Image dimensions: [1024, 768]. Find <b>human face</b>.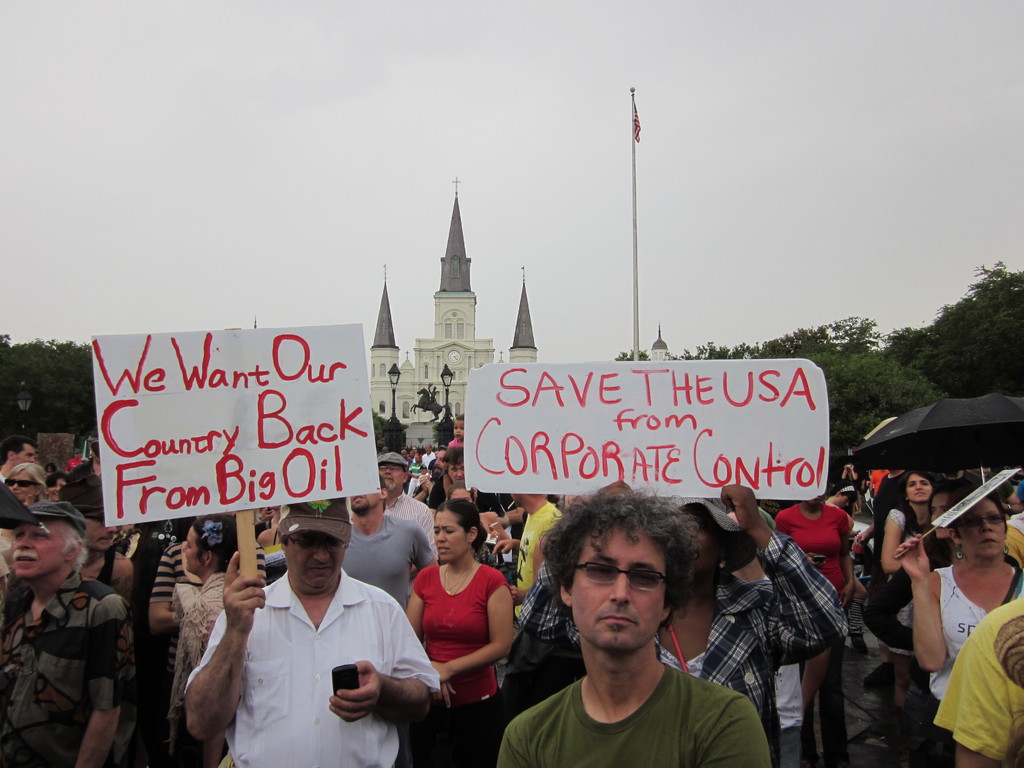
x1=725 y1=510 x2=737 y2=524.
